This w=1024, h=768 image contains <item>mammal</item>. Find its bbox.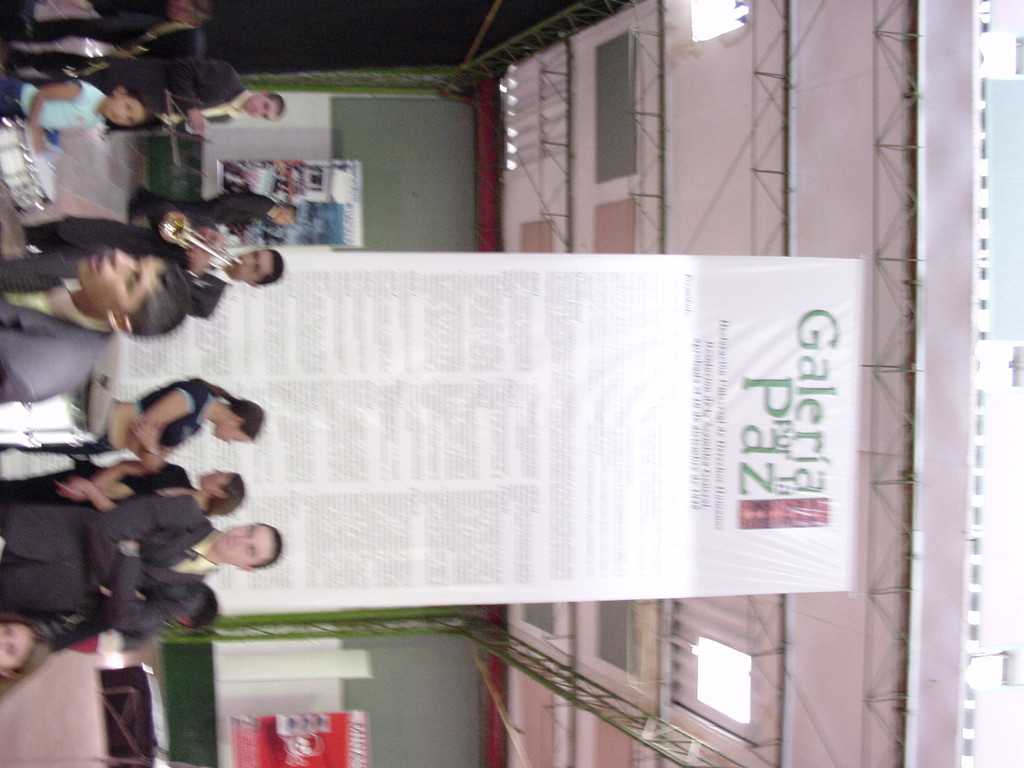
[left=0, top=382, right=271, bottom=477].
